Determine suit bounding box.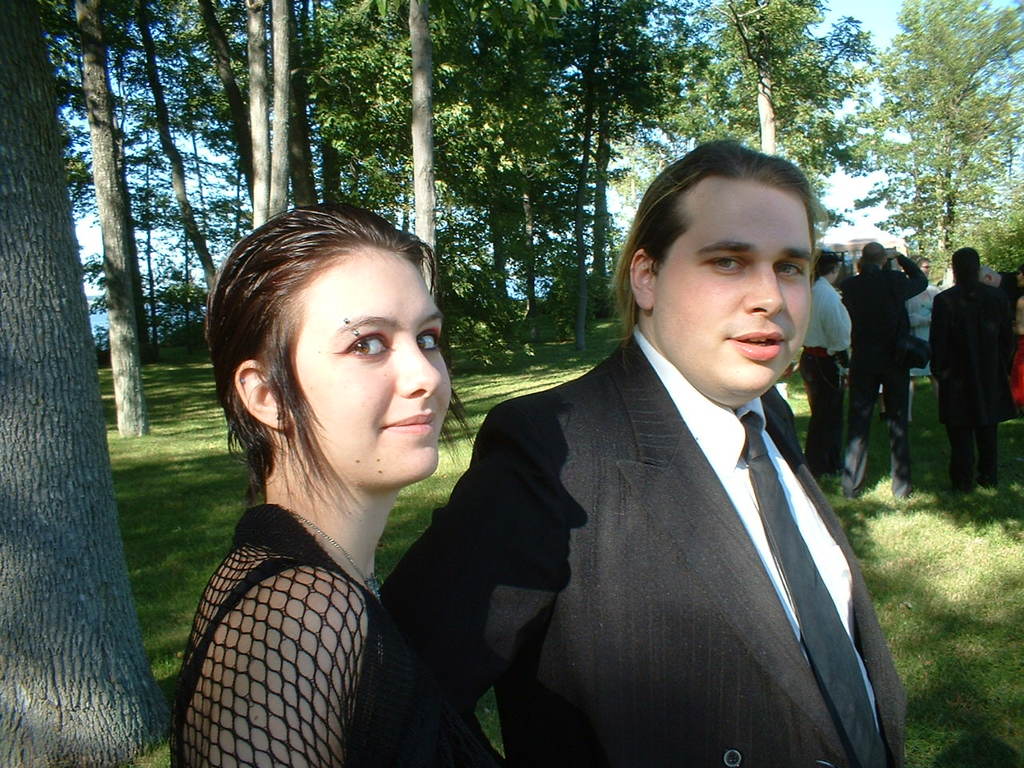
Determined: 922:280:1014:486.
